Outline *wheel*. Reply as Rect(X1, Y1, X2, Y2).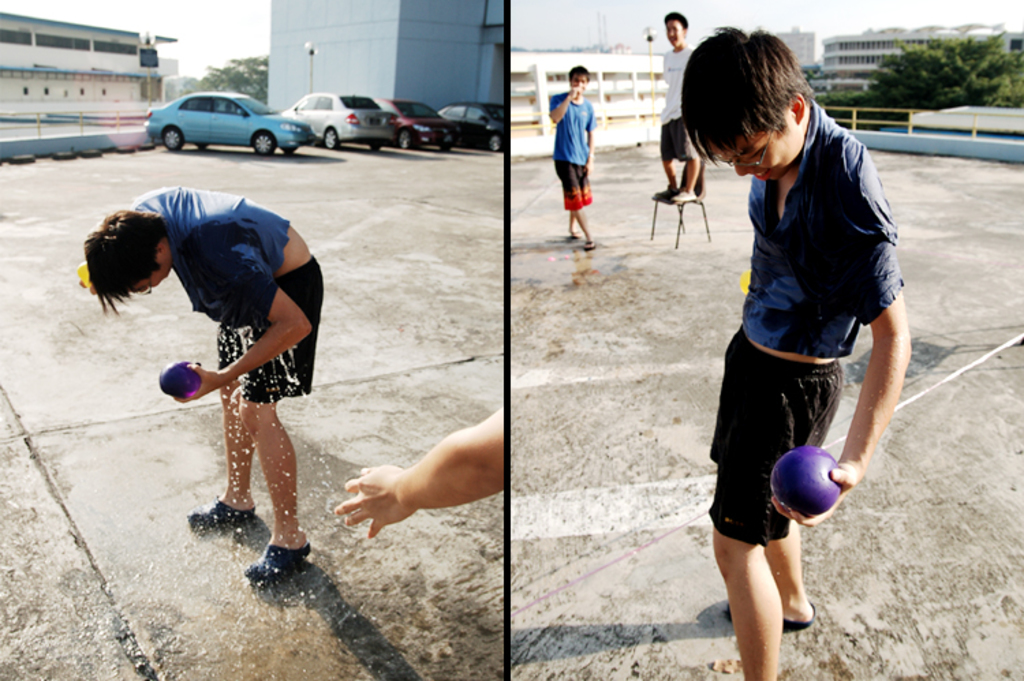
Rect(369, 143, 382, 153).
